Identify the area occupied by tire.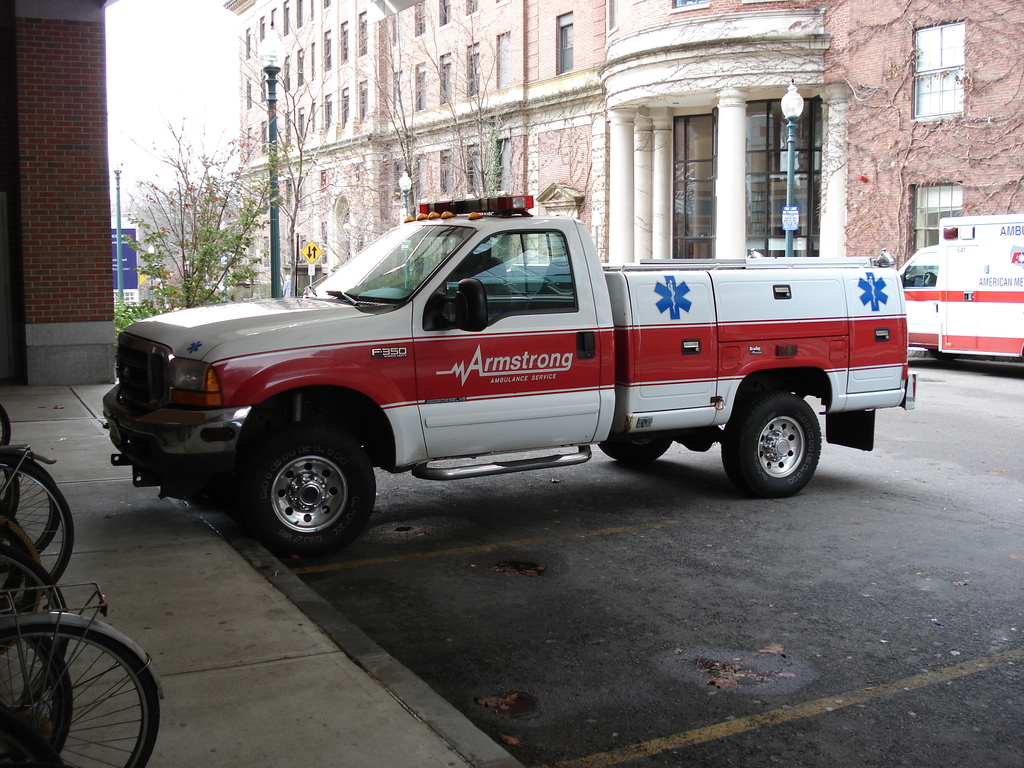
Area: Rect(930, 348, 954, 368).
